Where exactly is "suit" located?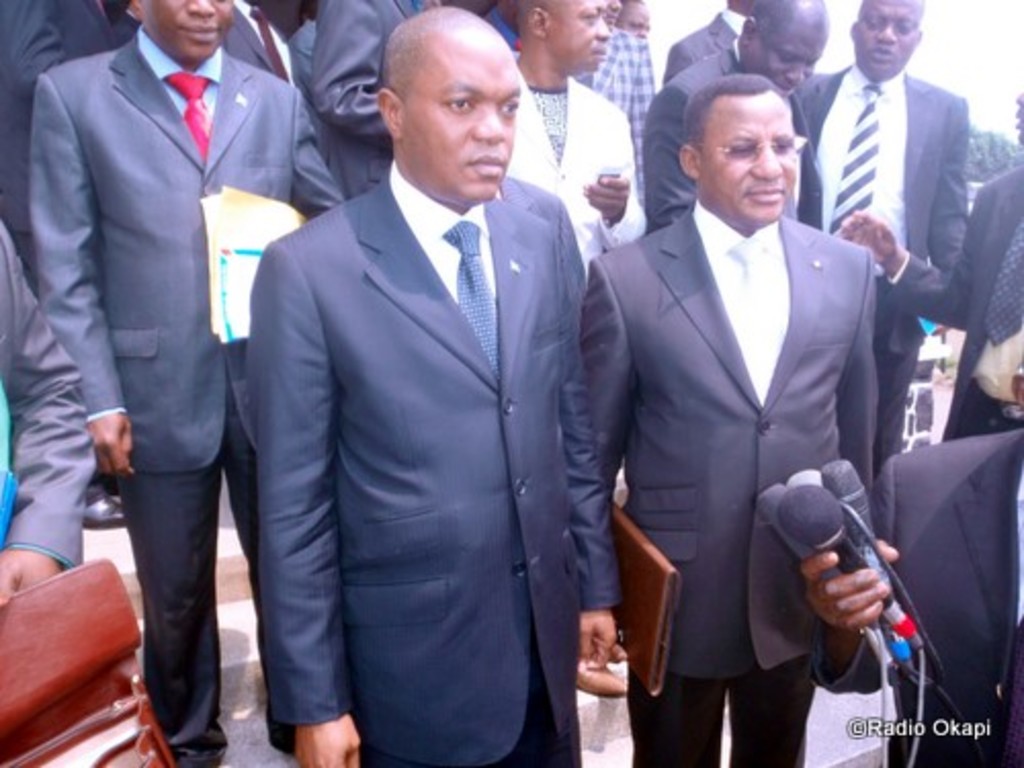
Its bounding box is 635 37 827 233.
